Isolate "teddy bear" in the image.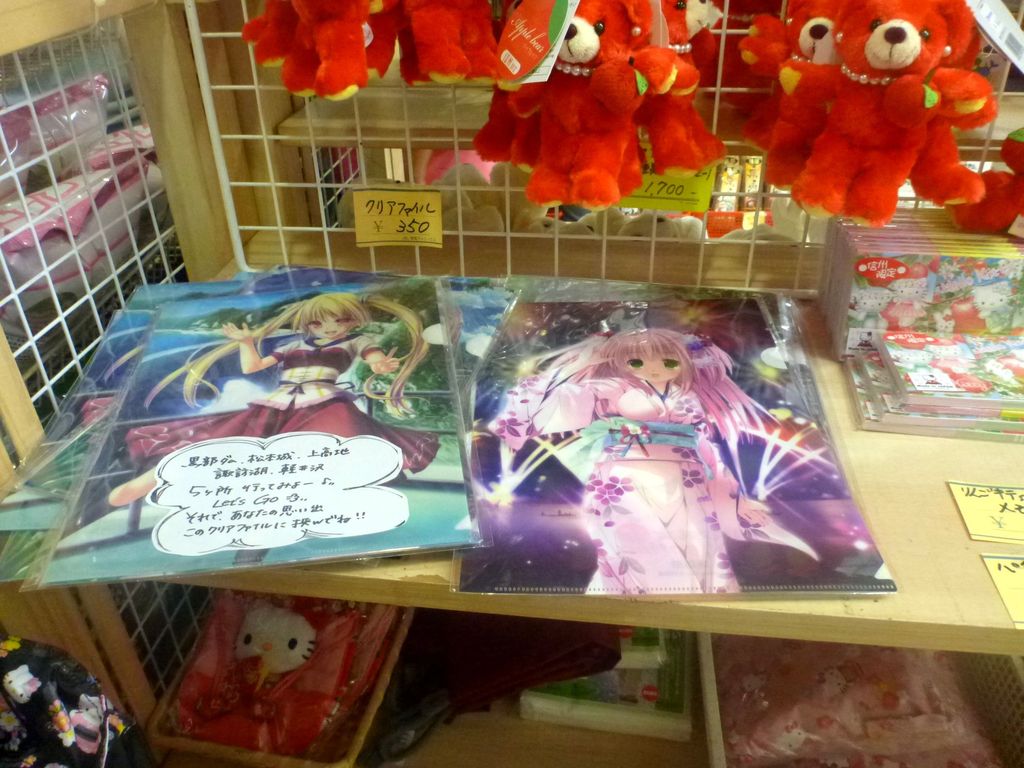
Isolated region: [left=518, top=0, right=678, bottom=213].
